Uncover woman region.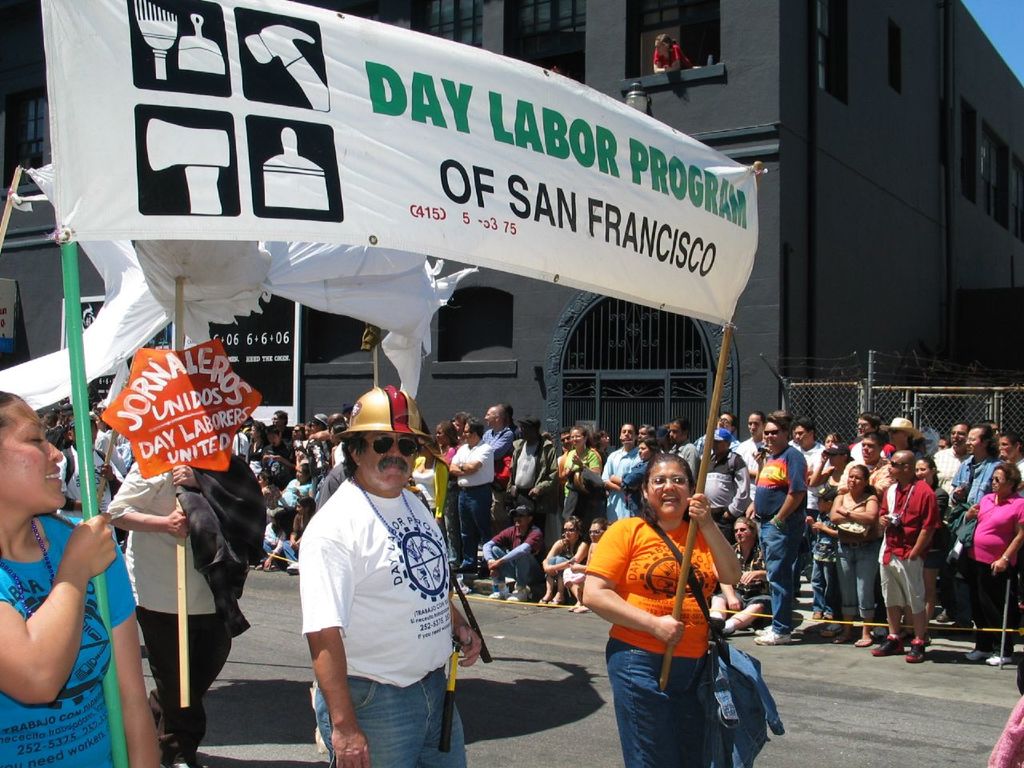
Uncovered: x1=959 y1=459 x2=1022 y2=662.
